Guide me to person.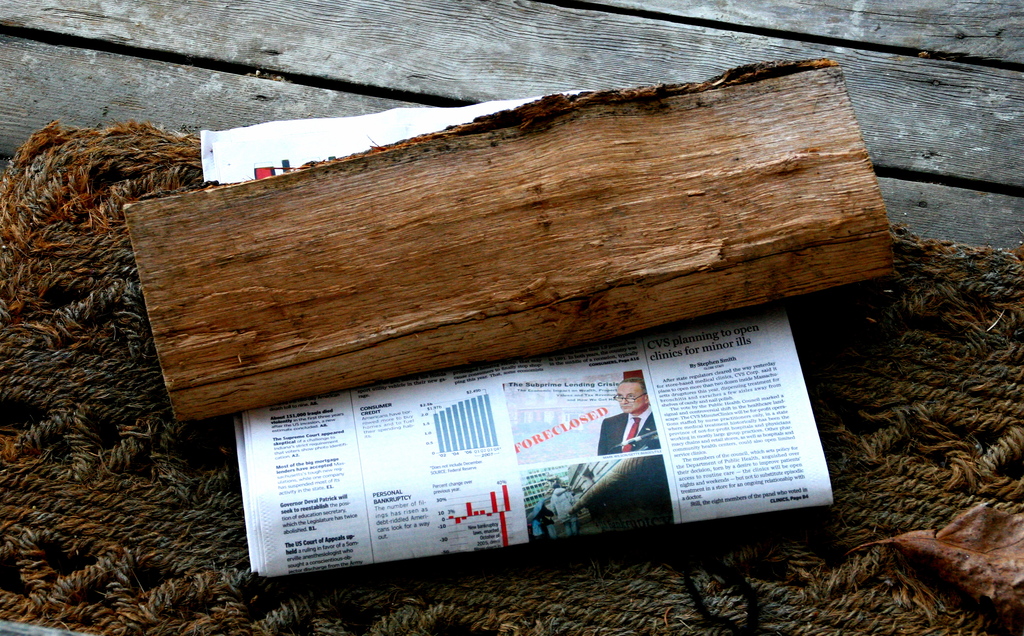
Guidance: (550,484,581,534).
